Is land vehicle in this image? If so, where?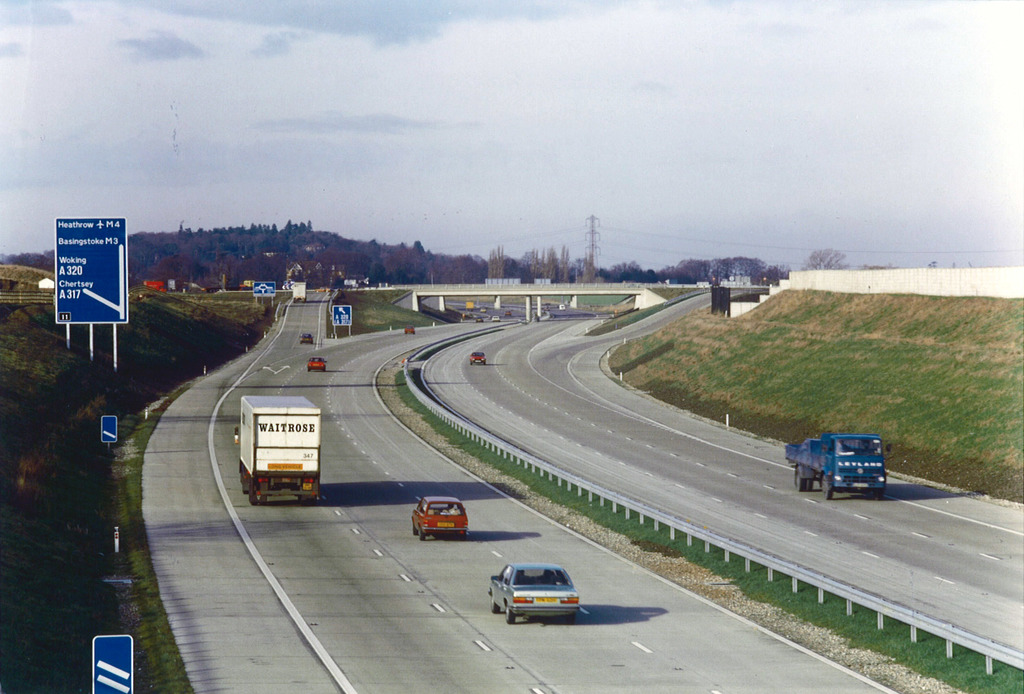
Yes, at region(415, 499, 468, 536).
